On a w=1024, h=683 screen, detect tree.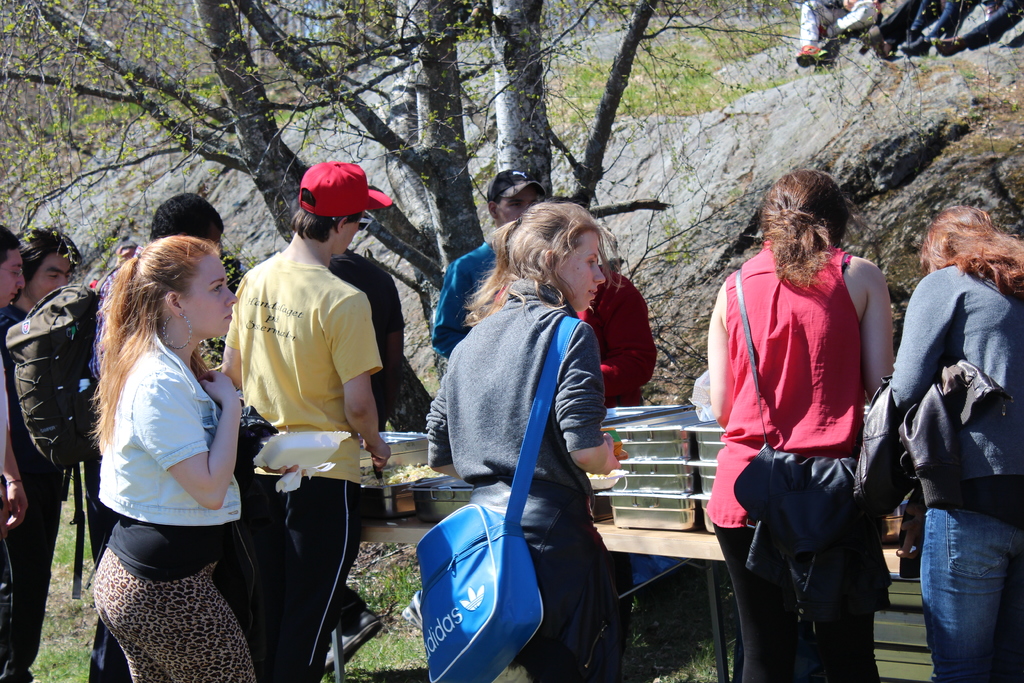
[1, 0, 990, 449].
